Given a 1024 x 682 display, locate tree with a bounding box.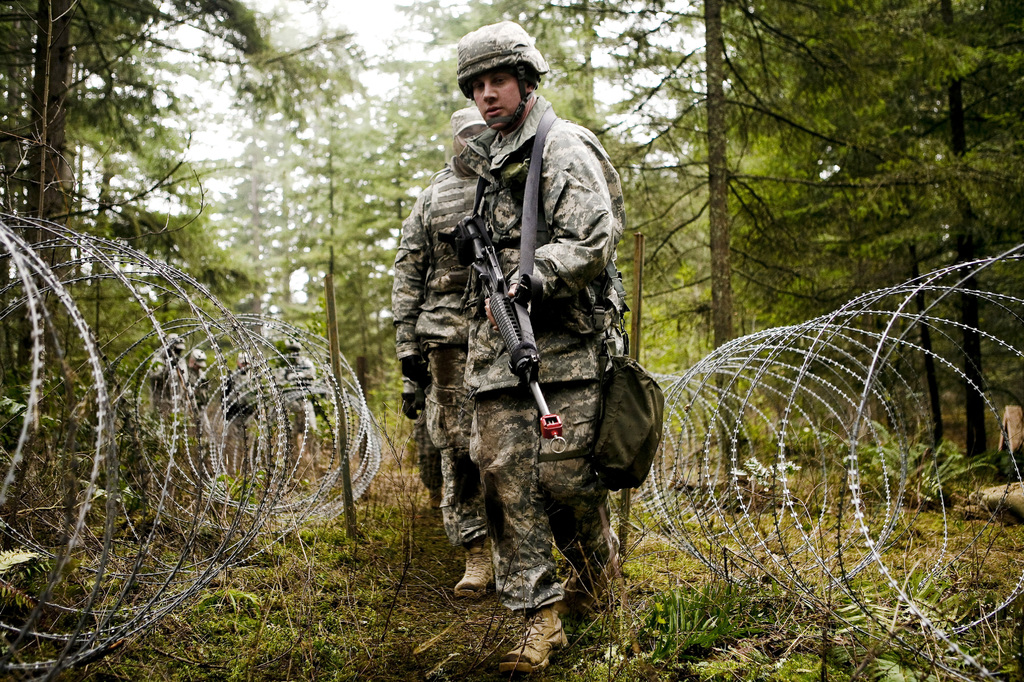
Located: region(0, 0, 394, 555).
